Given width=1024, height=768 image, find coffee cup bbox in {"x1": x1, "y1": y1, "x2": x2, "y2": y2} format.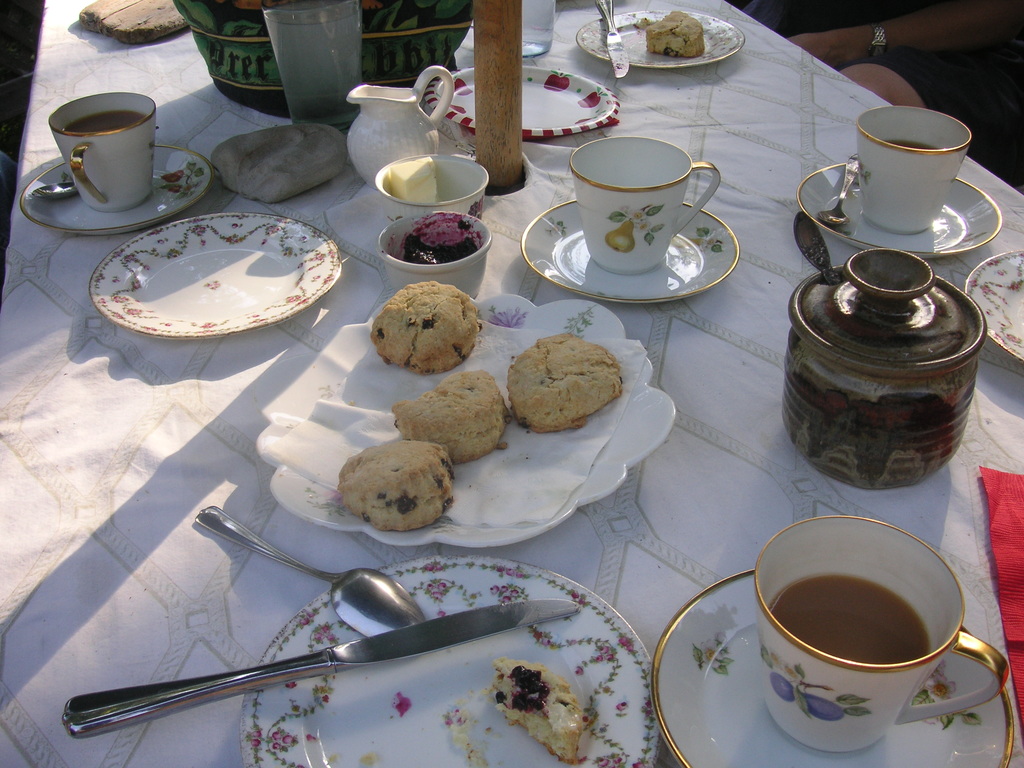
{"x1": 856, "y1": 103, "x2": 970, "y2": 238}.
